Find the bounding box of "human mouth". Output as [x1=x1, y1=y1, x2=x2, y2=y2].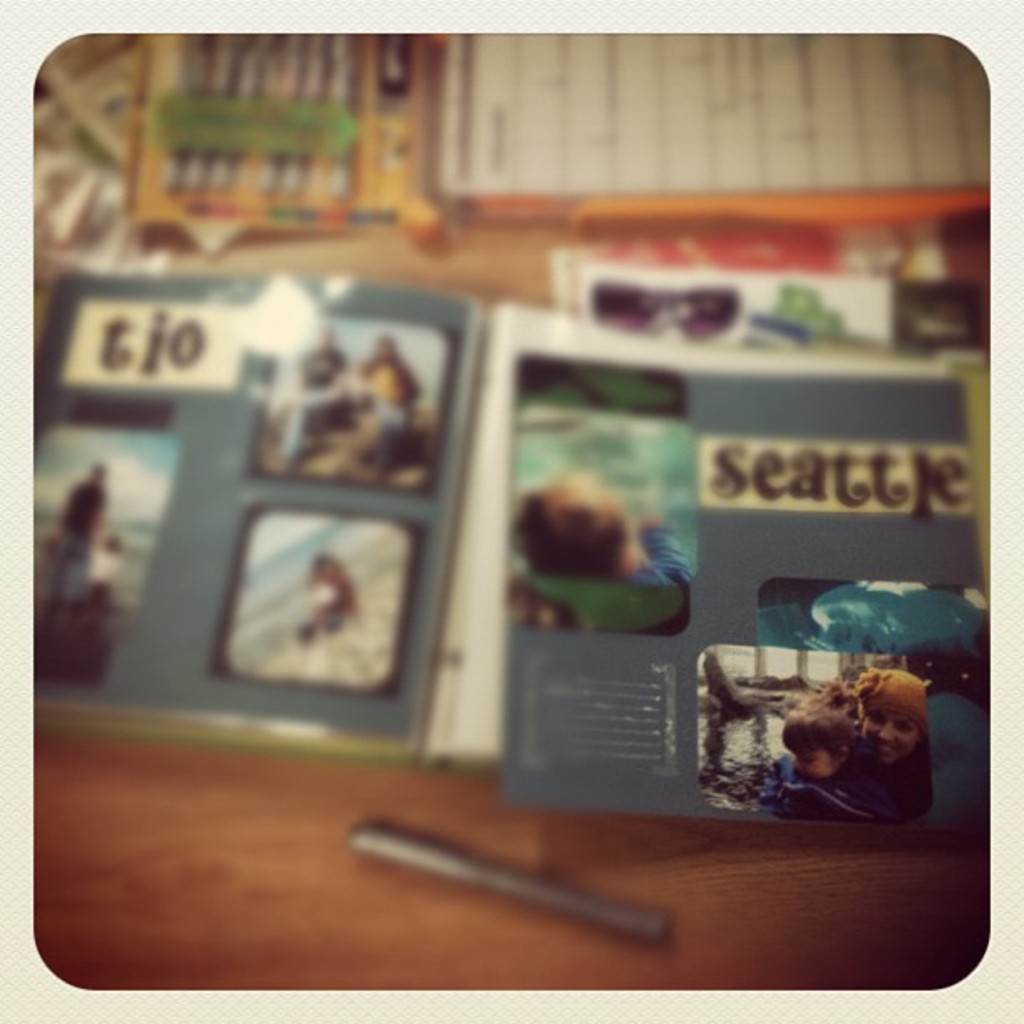
[x1=872, y1=743, x2=895, y2=756].
